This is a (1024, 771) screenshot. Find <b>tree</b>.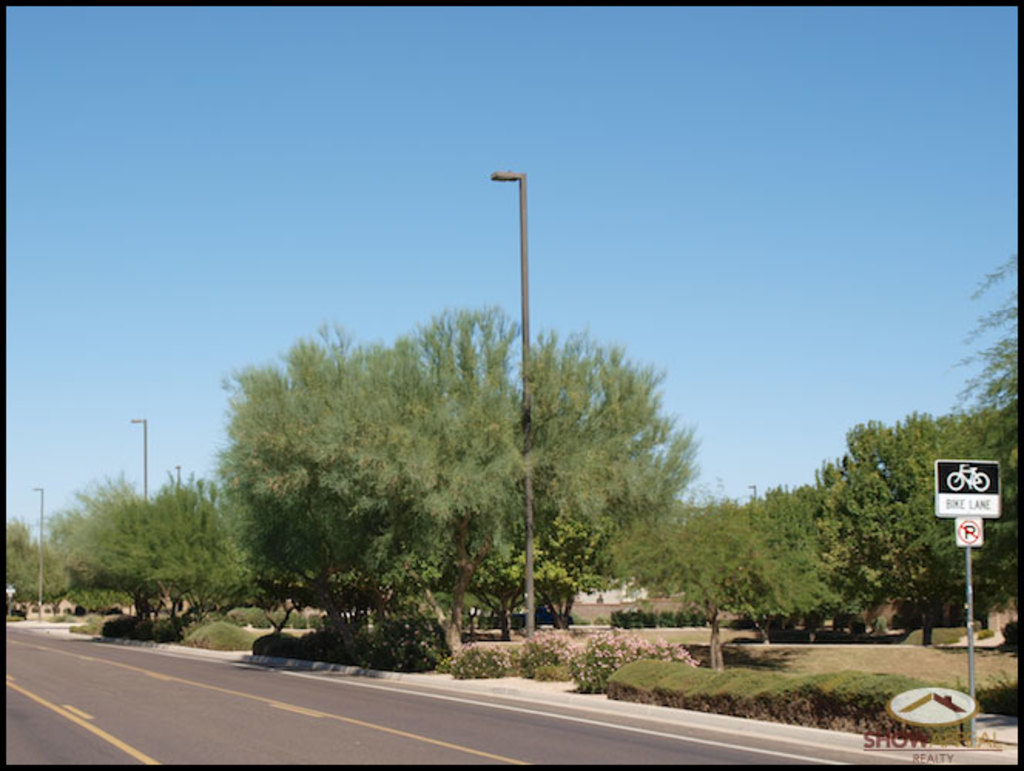
Bounding box: bbox(510, 324, 699, 617).
